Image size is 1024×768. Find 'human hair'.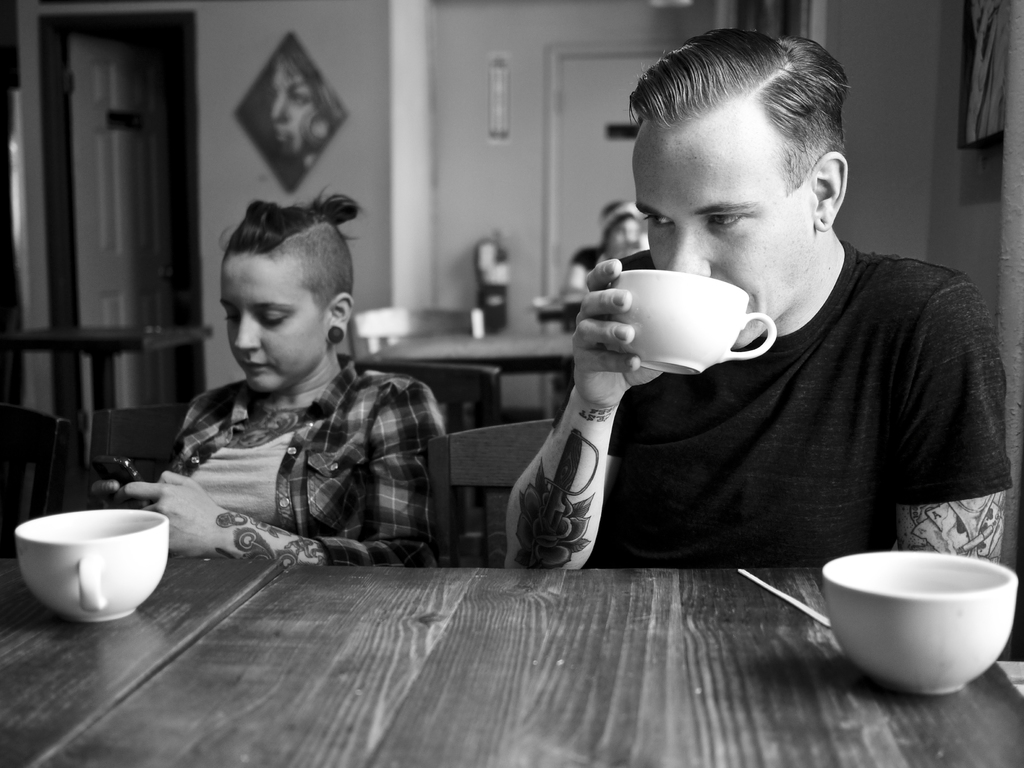
628:25:856:228.
